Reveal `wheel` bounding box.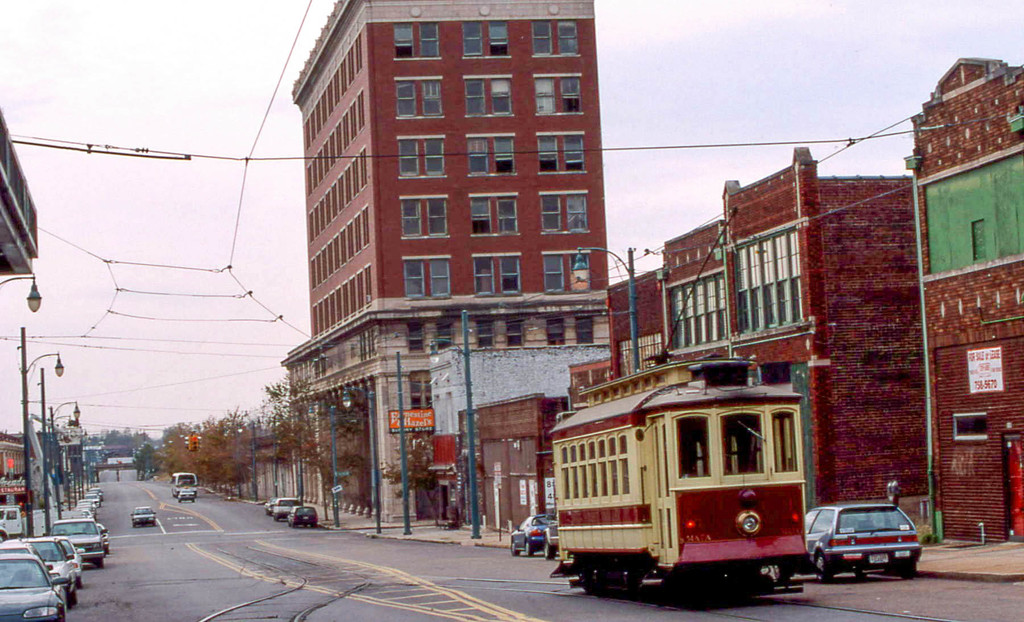
Revealed: region(65, 589, 74, 605).
